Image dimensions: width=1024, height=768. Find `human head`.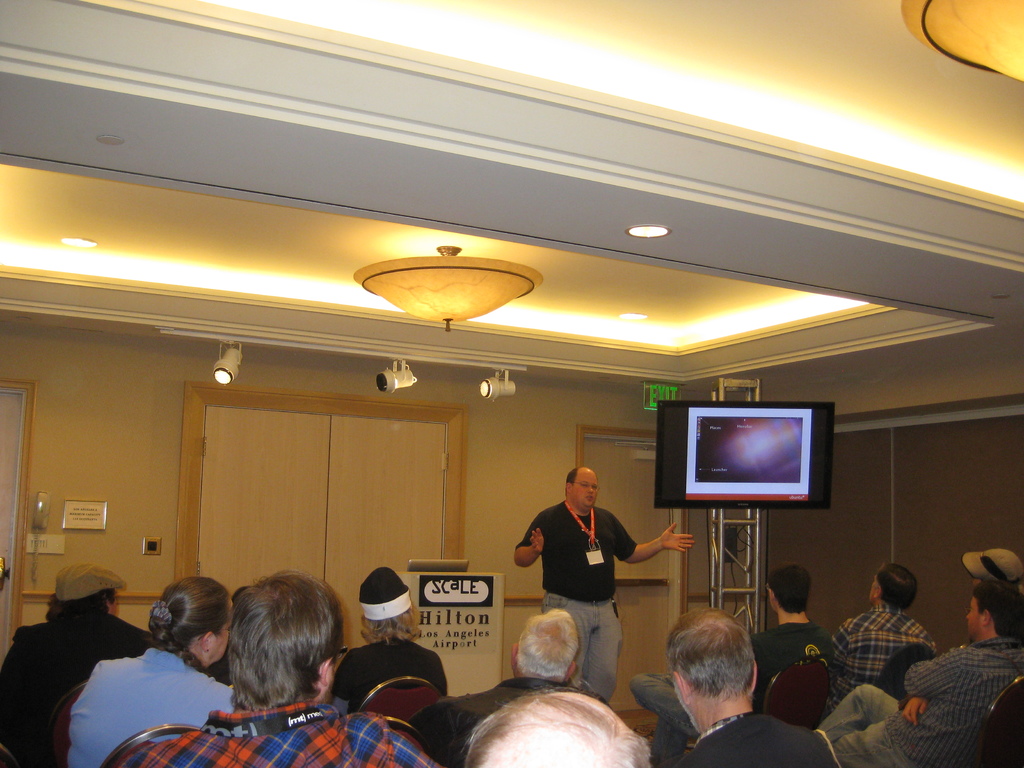
{"x1": 357, "y1": 569, "x2": 423, "y2": 638}.
